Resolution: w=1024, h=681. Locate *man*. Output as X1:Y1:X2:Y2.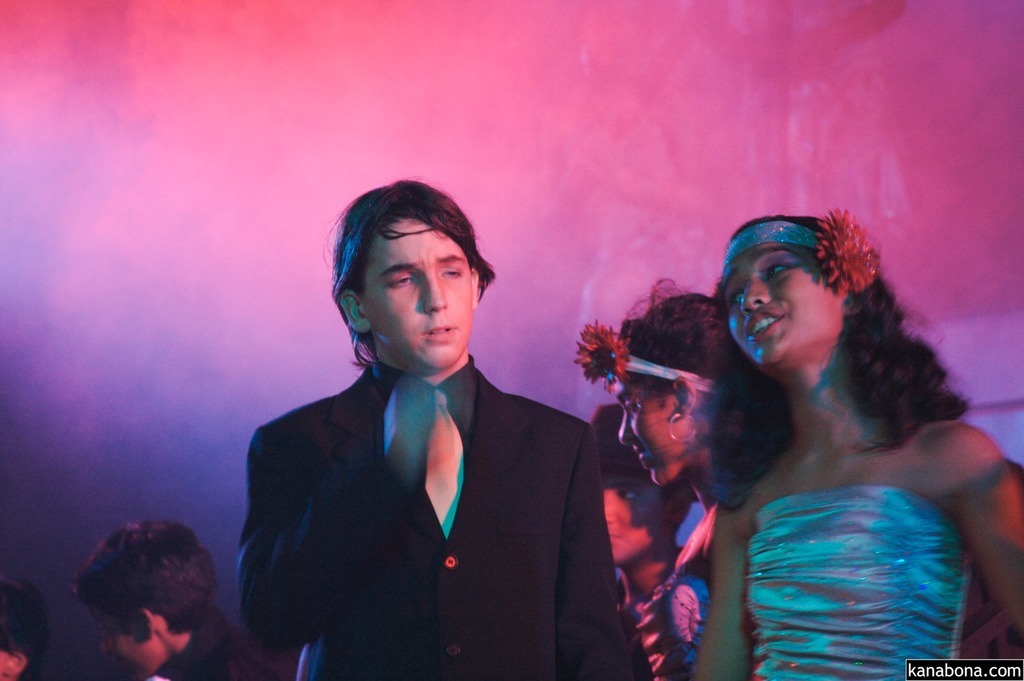
237:176:646:680.
